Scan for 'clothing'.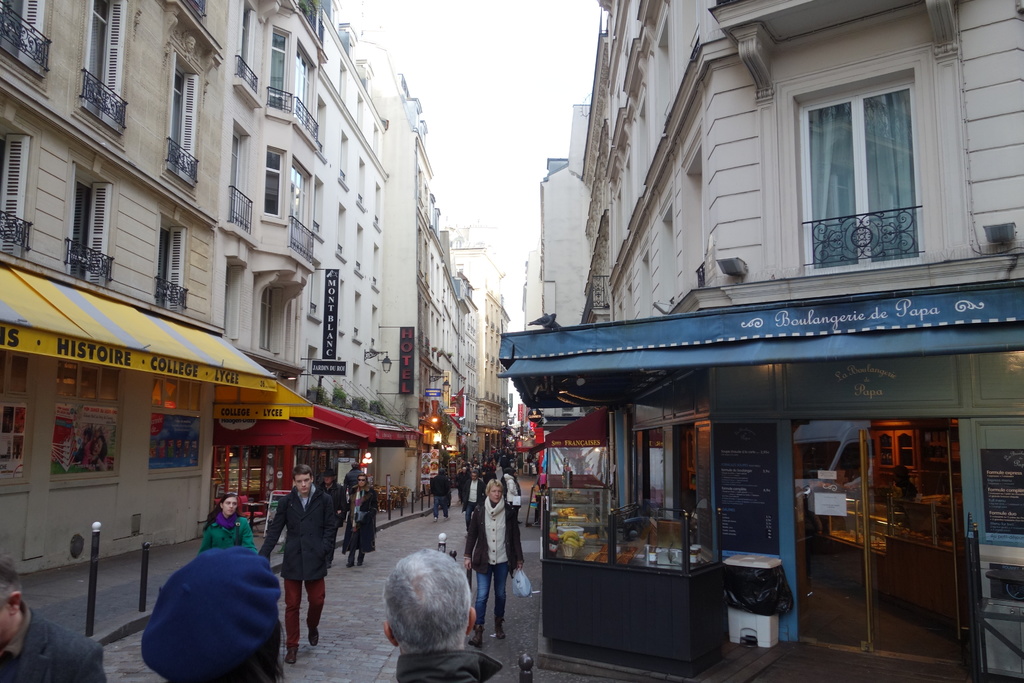
Scan result: <box>195,514,254,556</box>.
